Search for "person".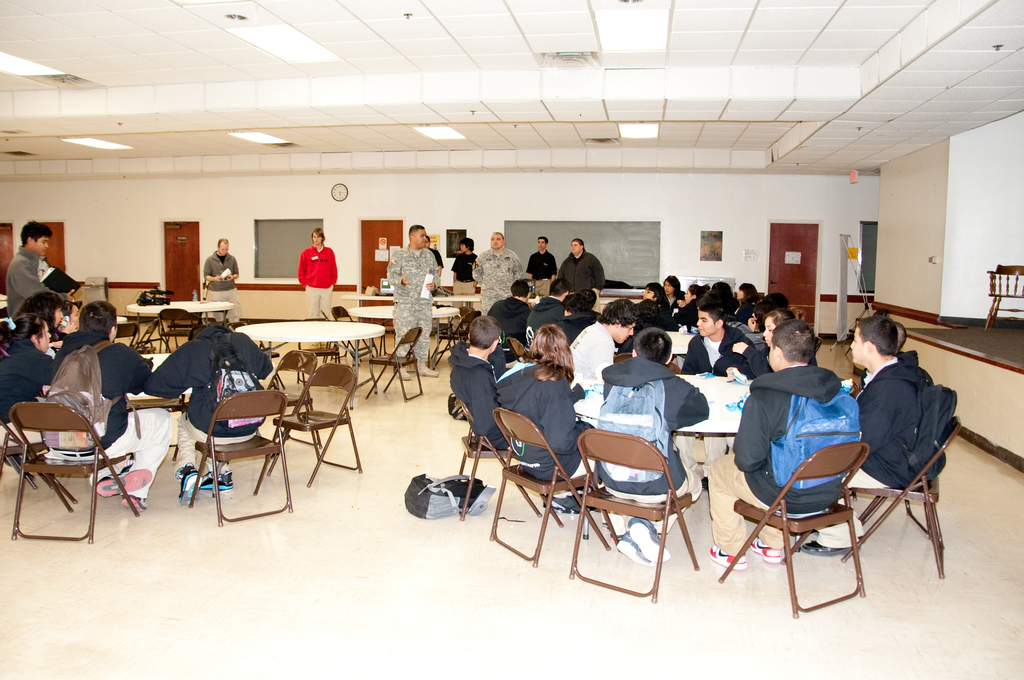
Found at rect(200, 236, 244, 317).
